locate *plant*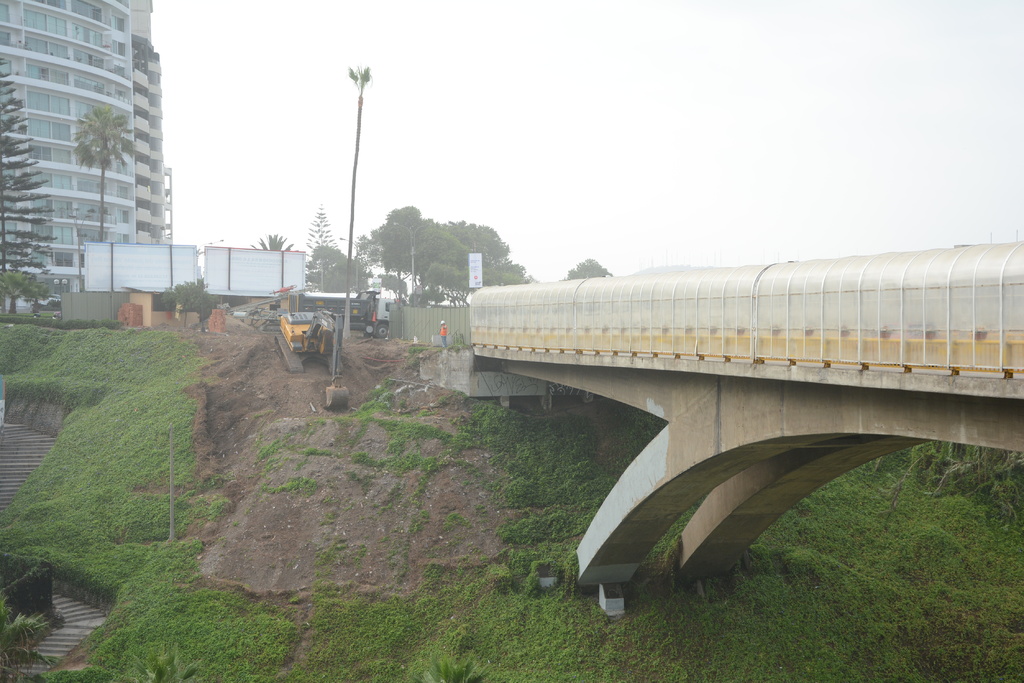
box(317, 417, 324, 426)
